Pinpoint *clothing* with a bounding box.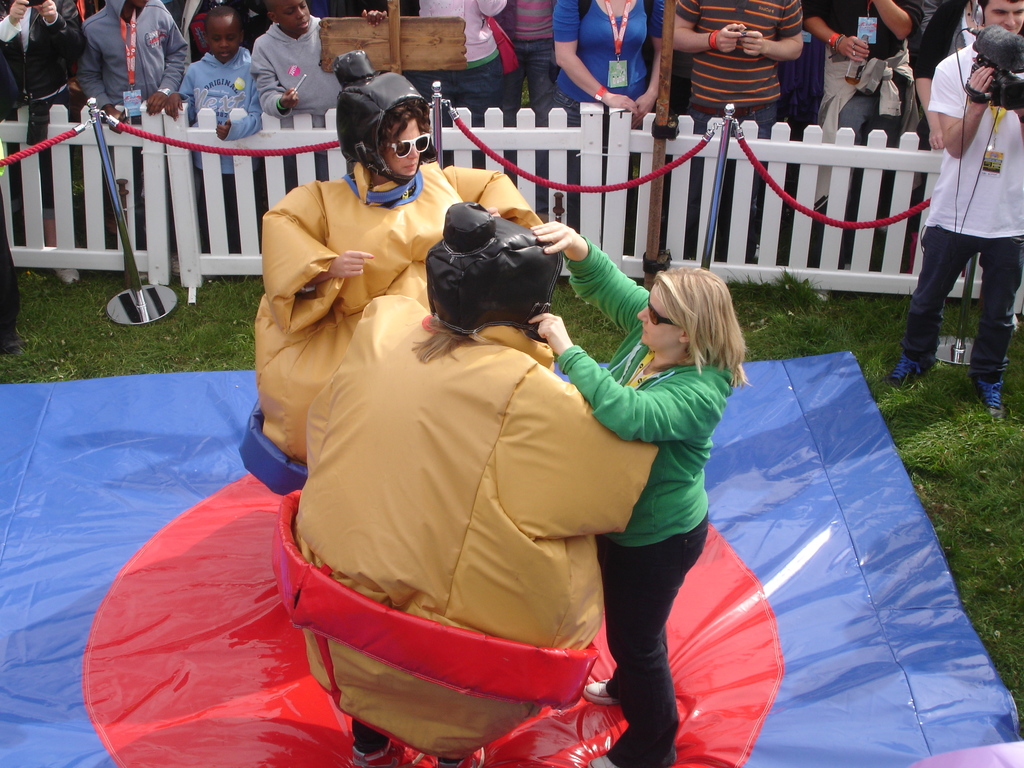
676/0/812/252.
